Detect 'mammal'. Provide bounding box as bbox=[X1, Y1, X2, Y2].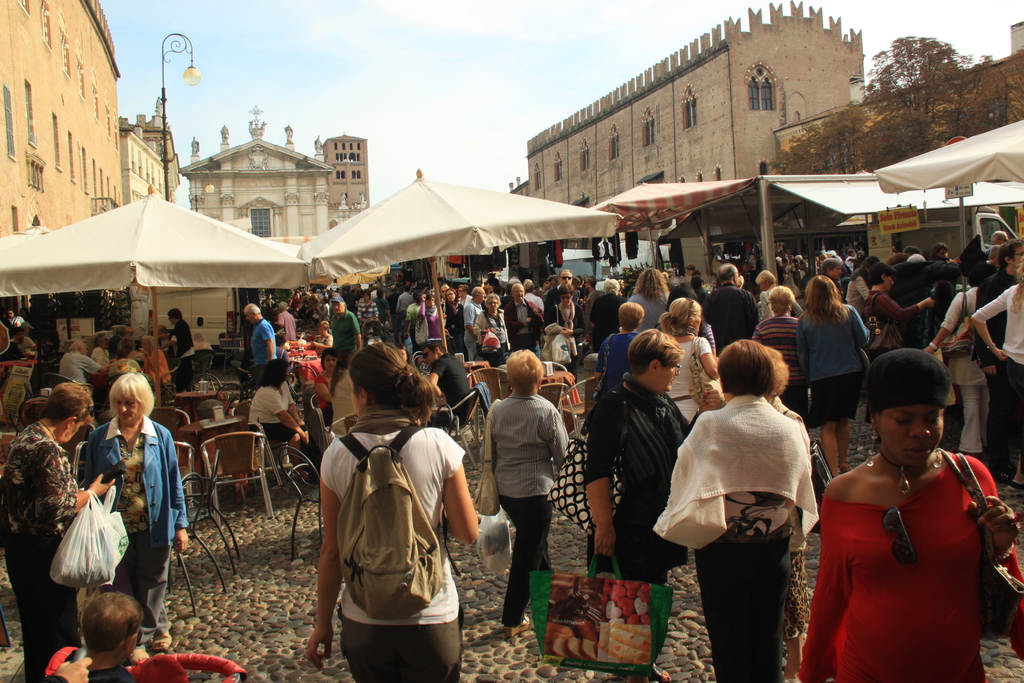
bbox=[0, 340, 26, 363].
